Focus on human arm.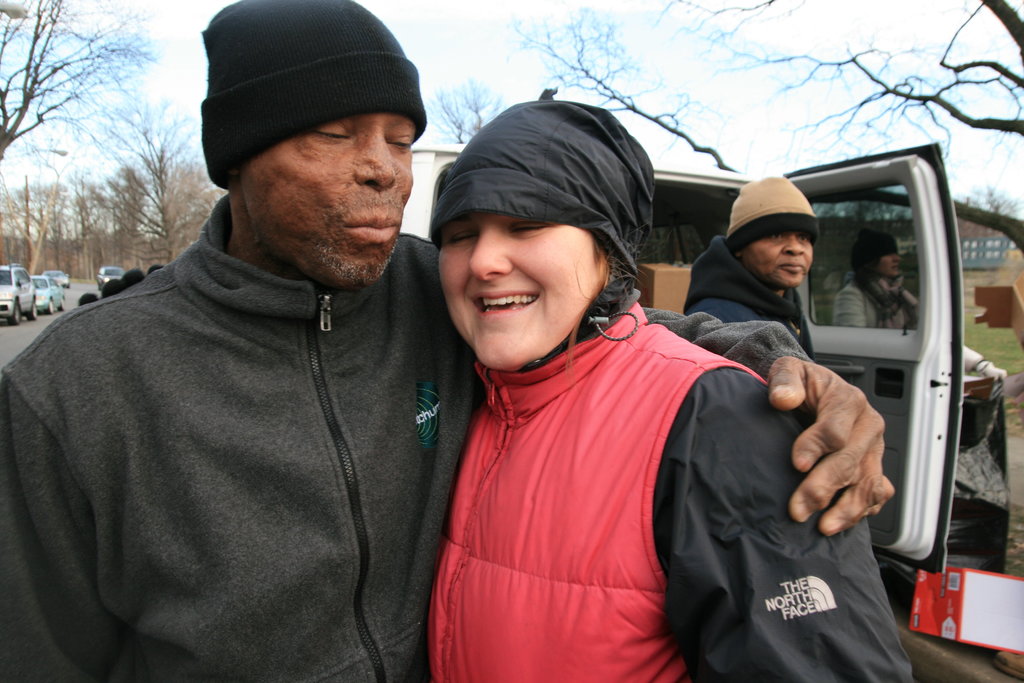
Focused at box=[0, 365, 120, 682].
